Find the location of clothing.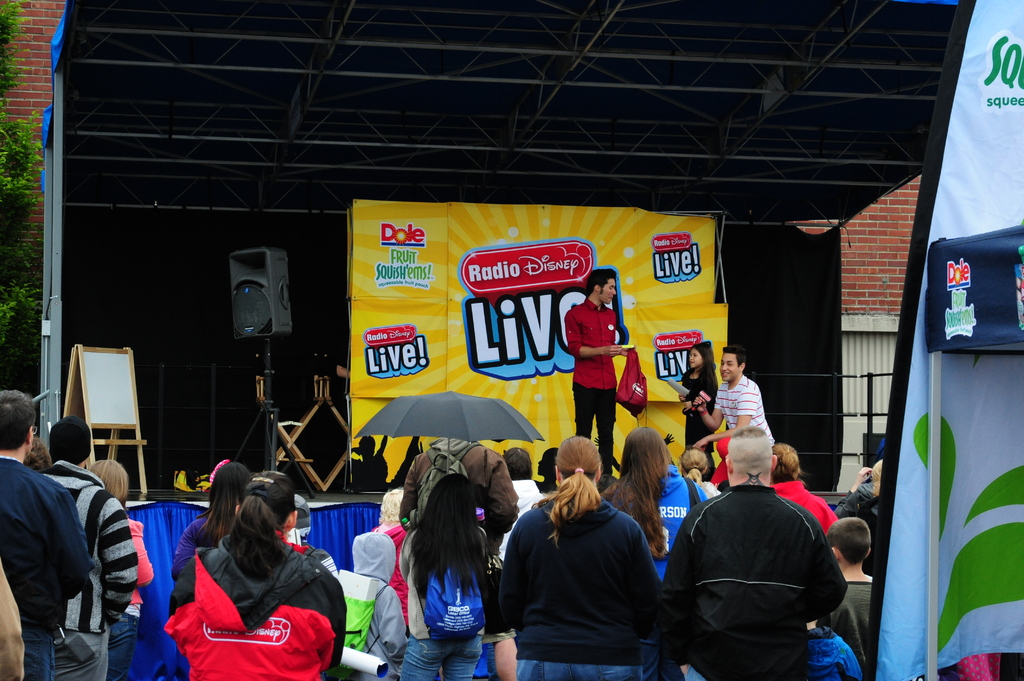
Location: box=[605, 464, 707, 587].
